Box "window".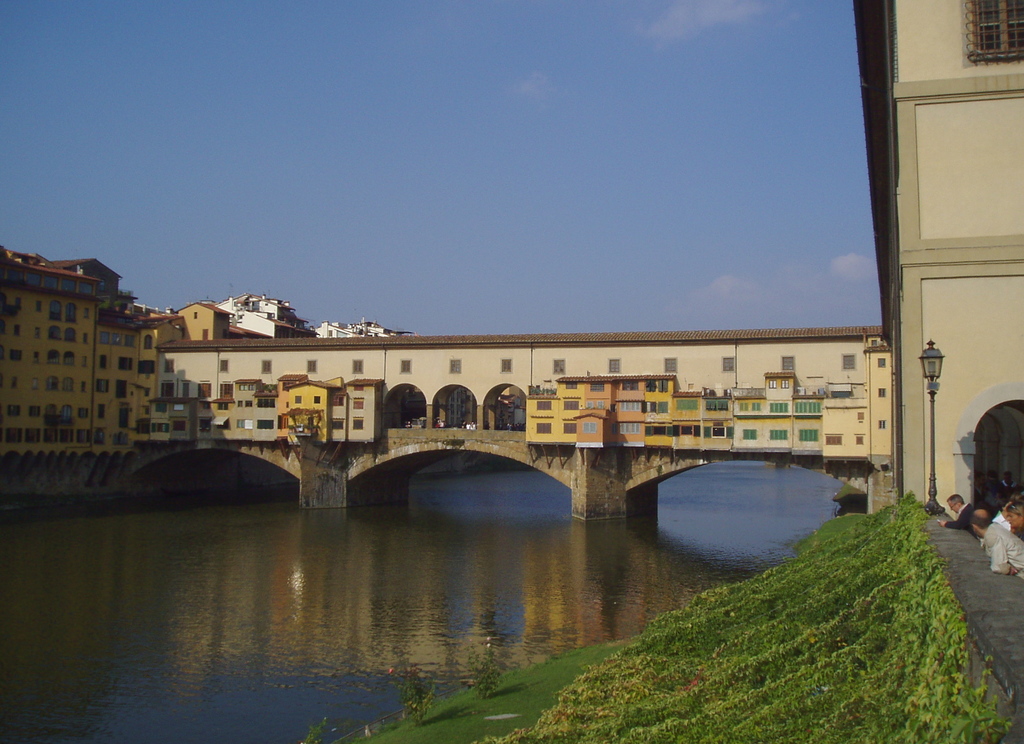
(879, 389, 886, 397).
